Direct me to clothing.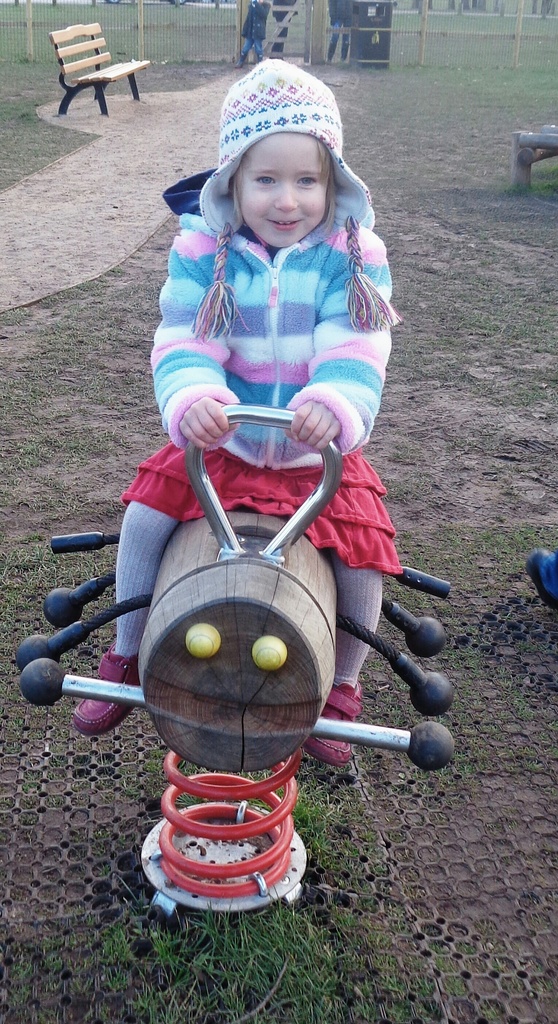
Direction: bbox=[240, 0, 269, 56].
